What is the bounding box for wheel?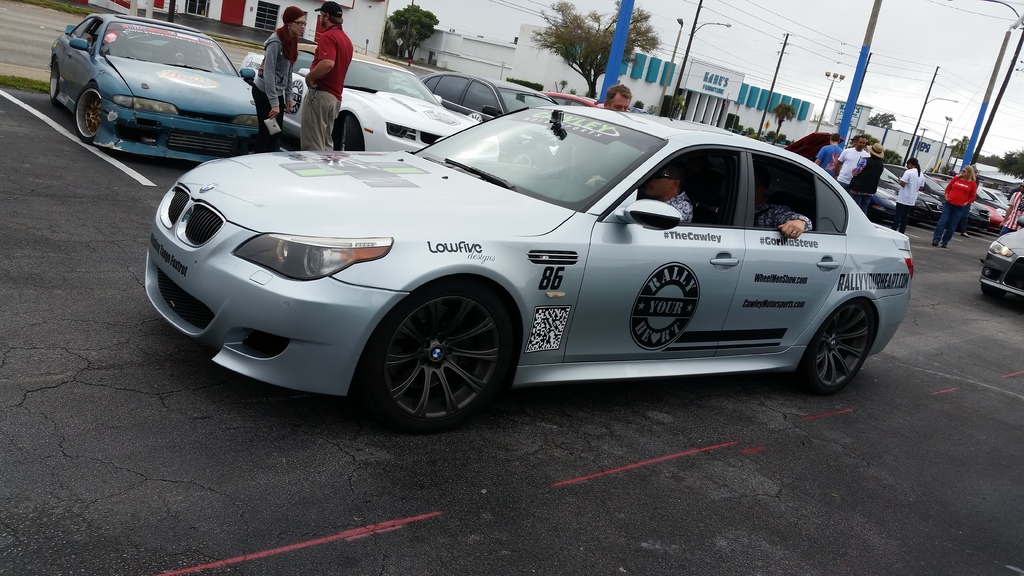
box=[339, 111, 362, 152].
